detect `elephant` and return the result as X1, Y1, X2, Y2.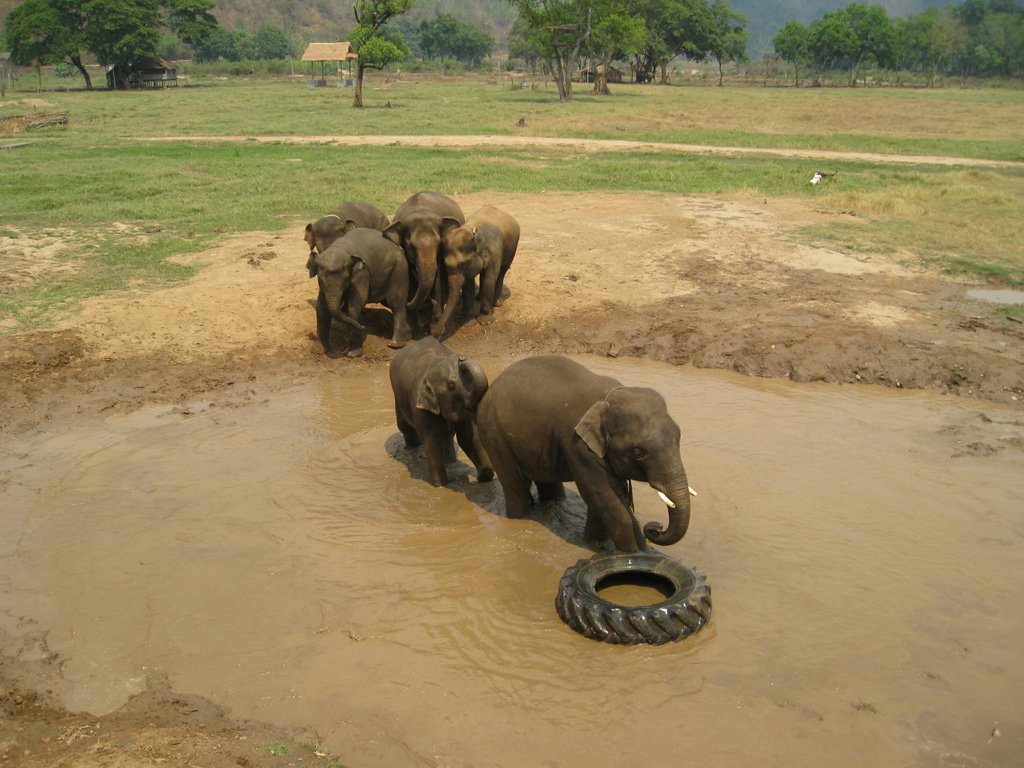
308, 220, 417, 358.
